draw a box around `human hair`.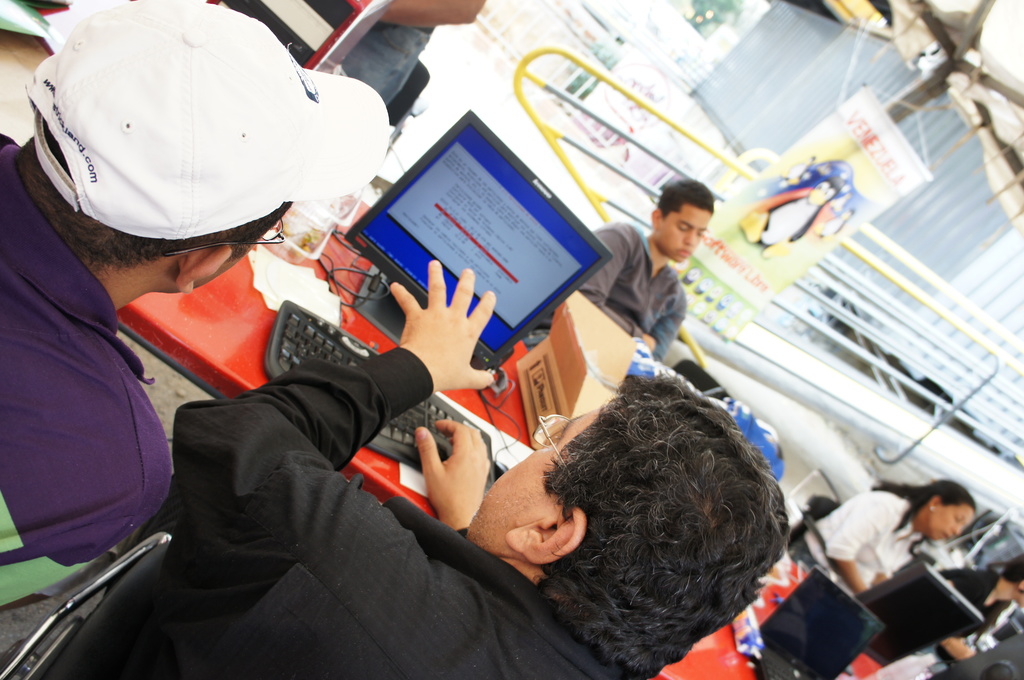
region(868, 480, 980, 563).
